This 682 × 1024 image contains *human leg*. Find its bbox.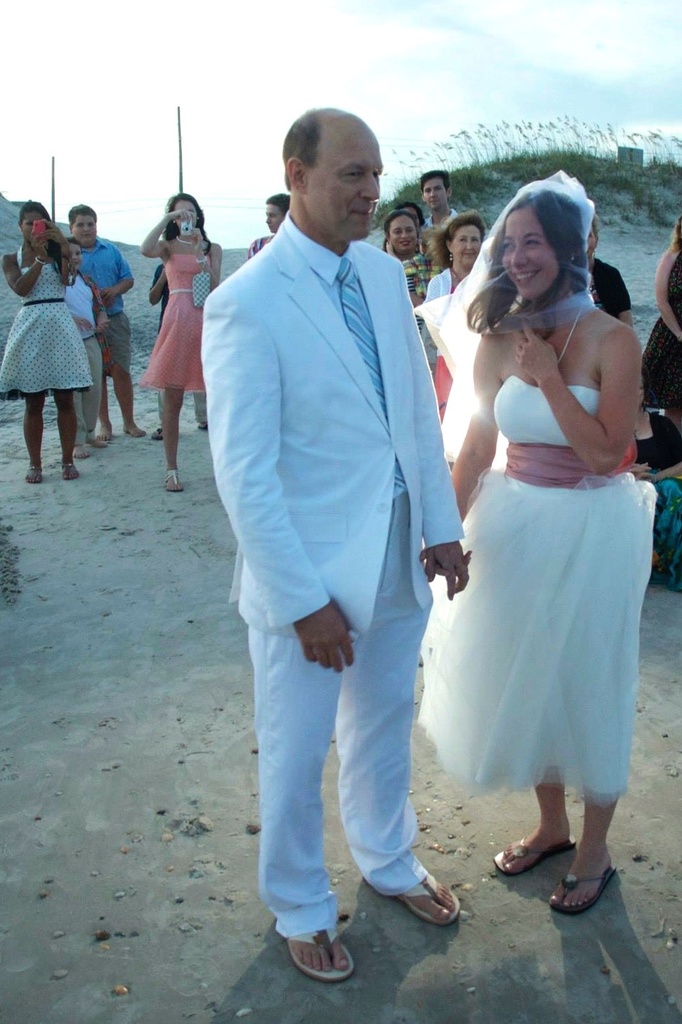
x1=330 y1=522 x2=458 y2=912.
